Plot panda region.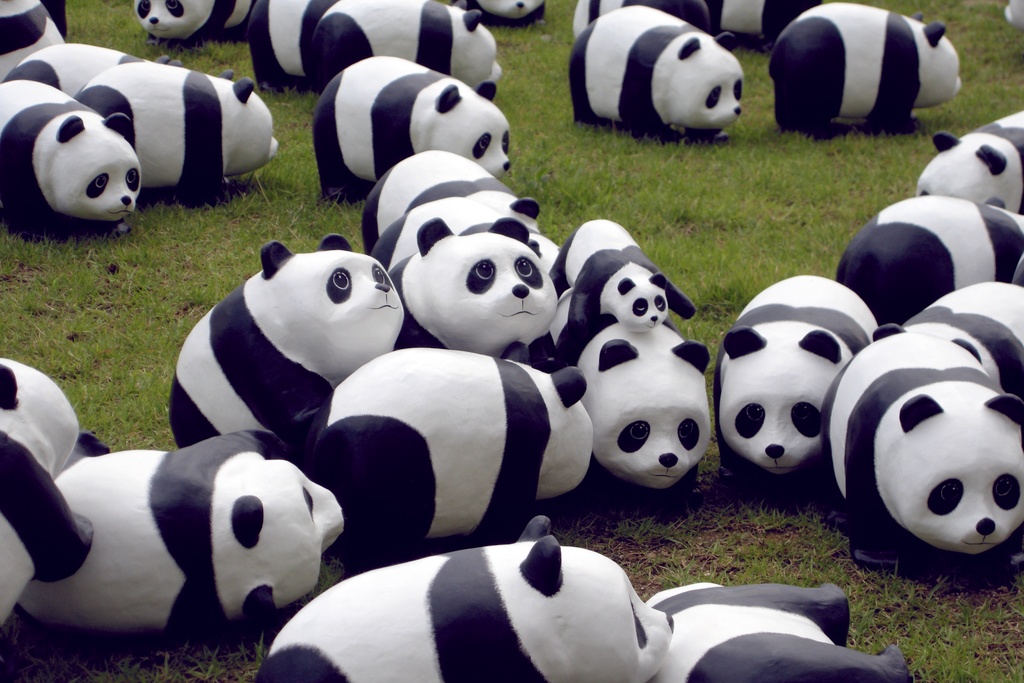
Plotted at detection(764, 2, 961, 140).
